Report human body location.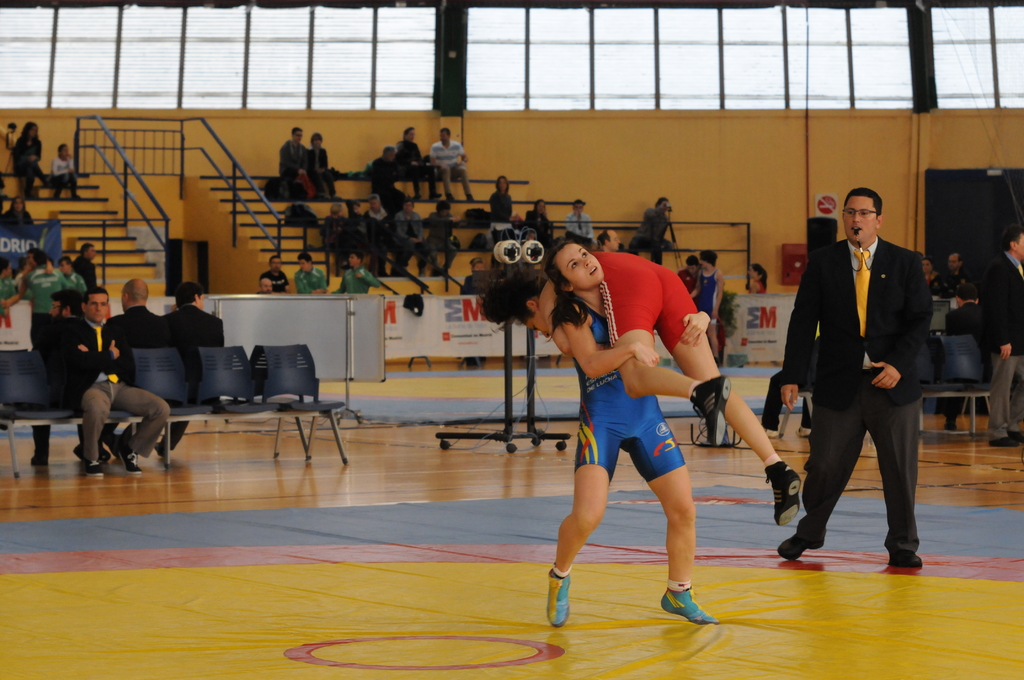
Report: detection(748, 278, 768, 296).
